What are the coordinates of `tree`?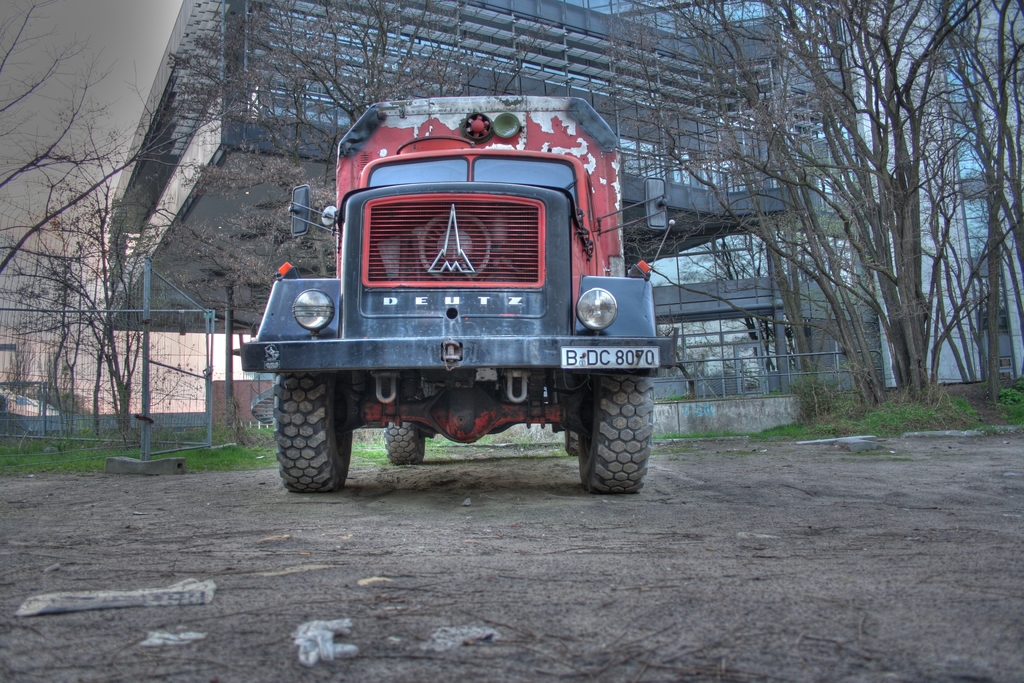
pyautogui.locateOnScreen(177, 0, 578, 318).
